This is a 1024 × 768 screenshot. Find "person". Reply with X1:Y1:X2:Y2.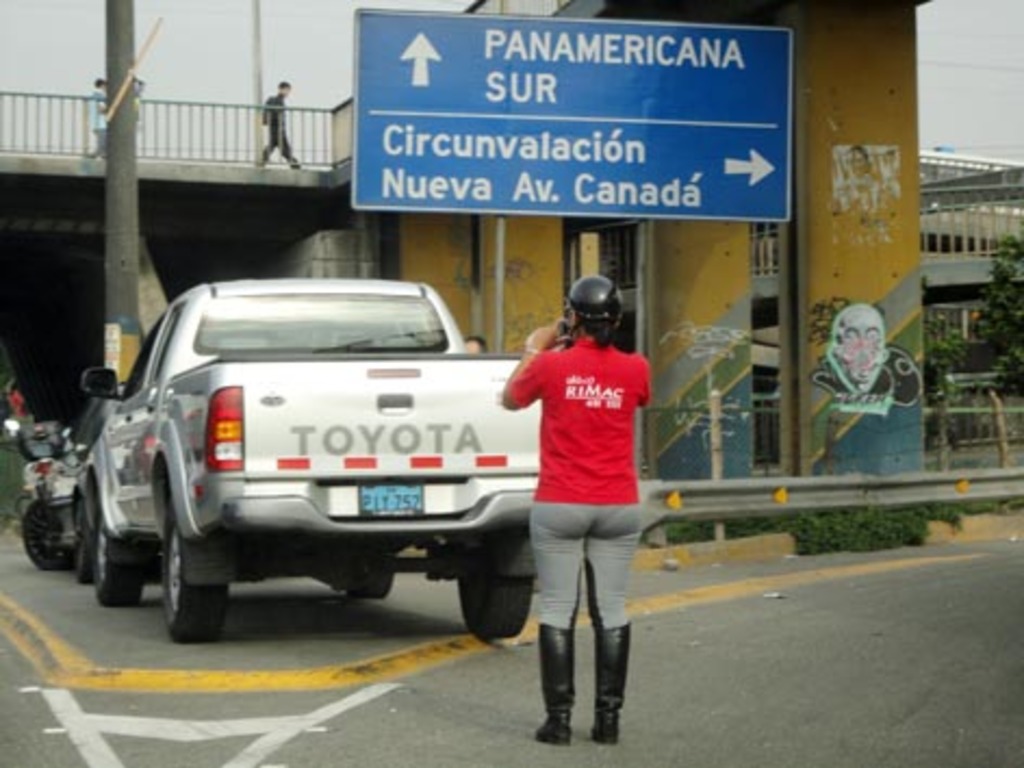
499:271:668:746.
